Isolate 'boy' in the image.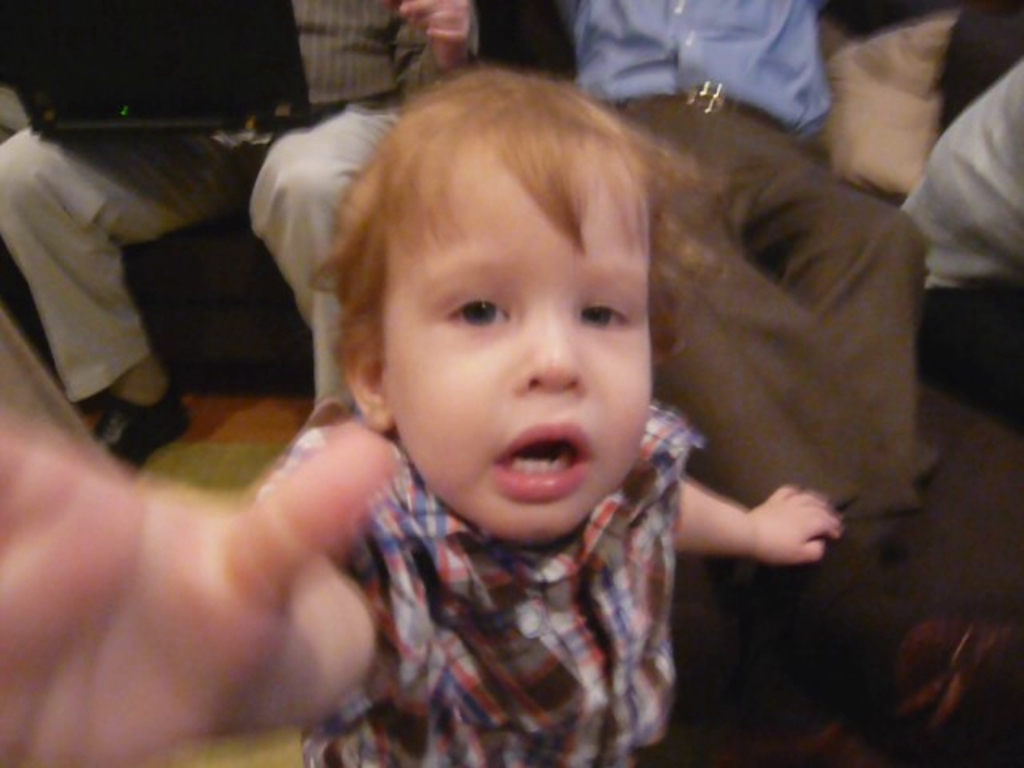
Isolated region: [144,48,832,747].
